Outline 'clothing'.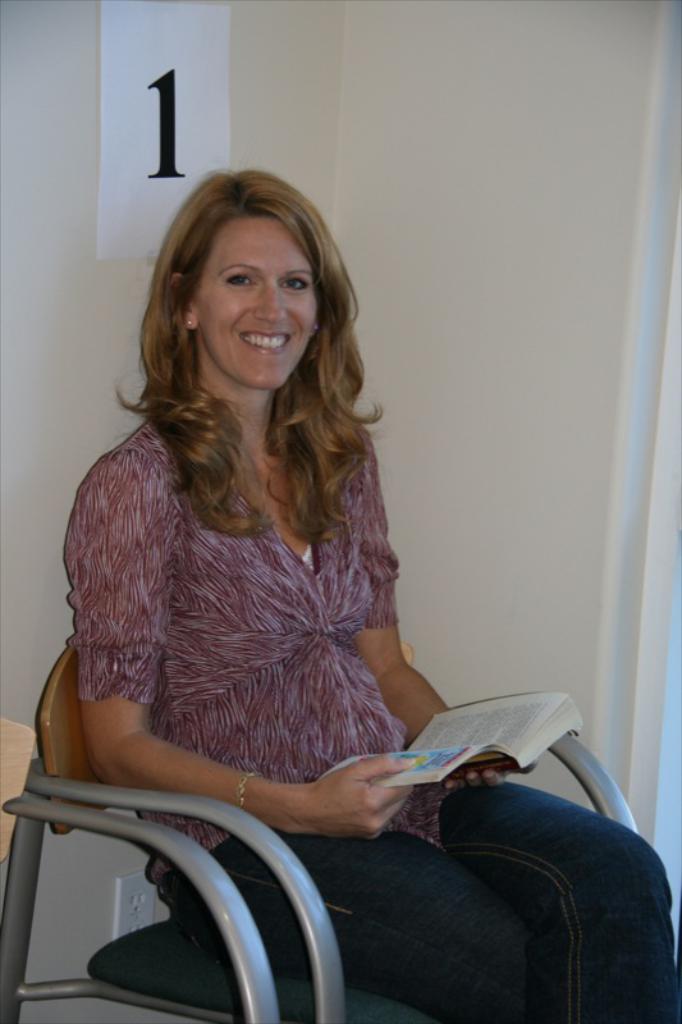
Outline: 56/396/677/1023.
